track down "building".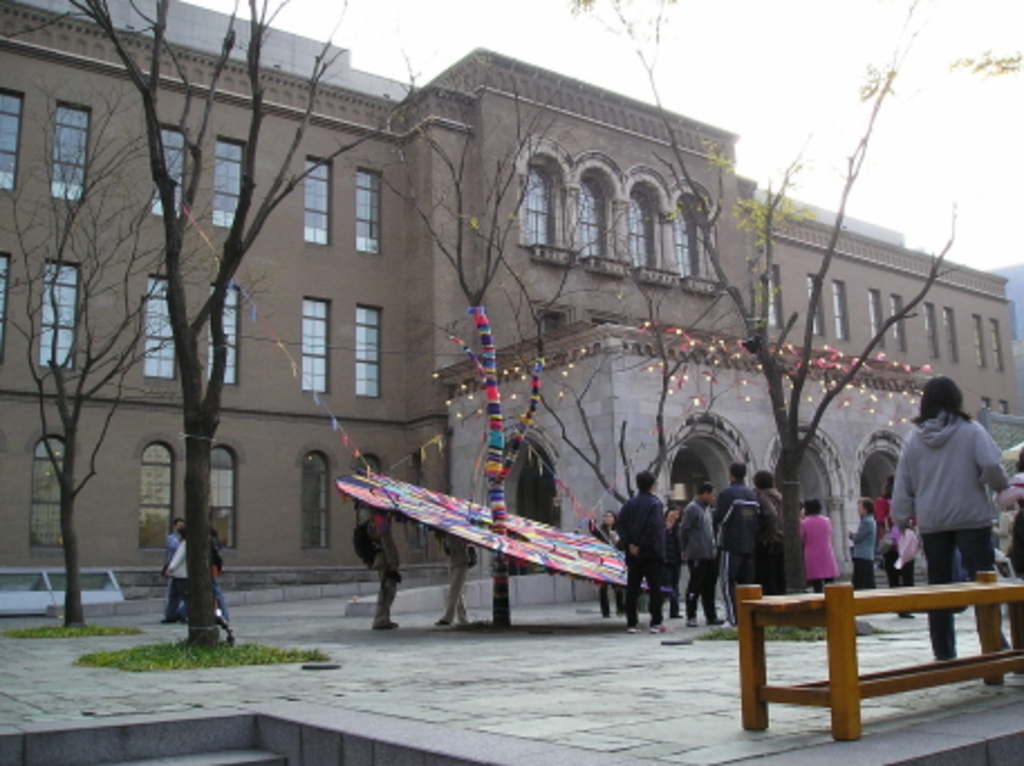
Tracked to bbox(0, 0, 1022, 591).
